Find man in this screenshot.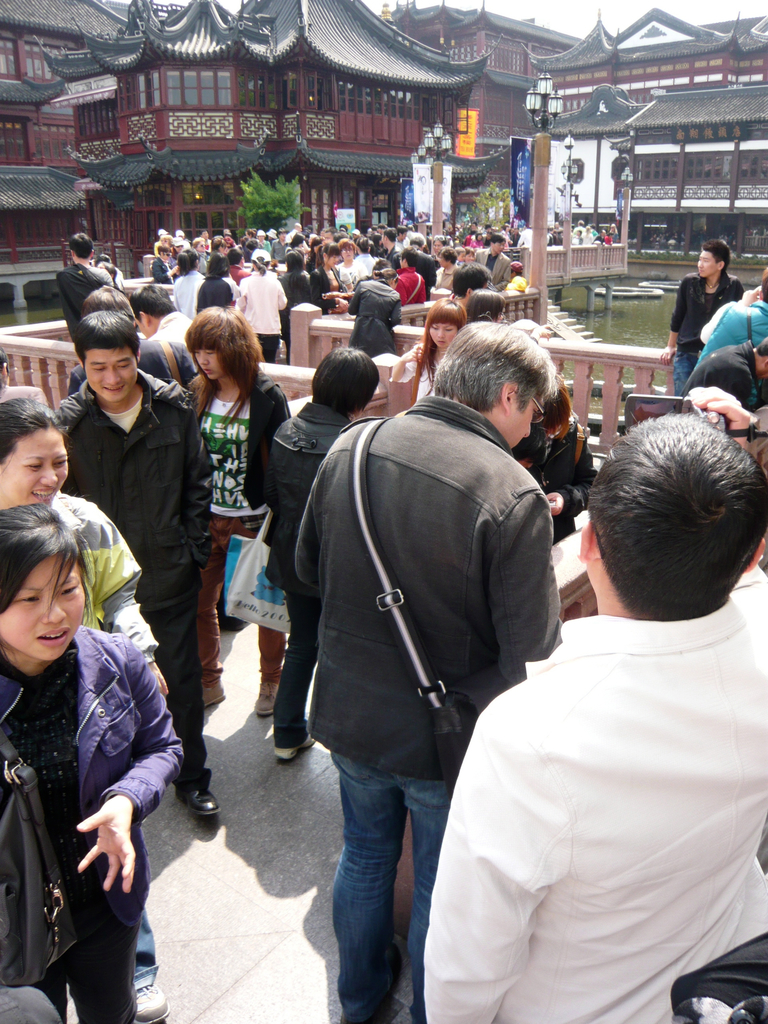
The bounding box for man is rect(49, 314, 217, 816).
